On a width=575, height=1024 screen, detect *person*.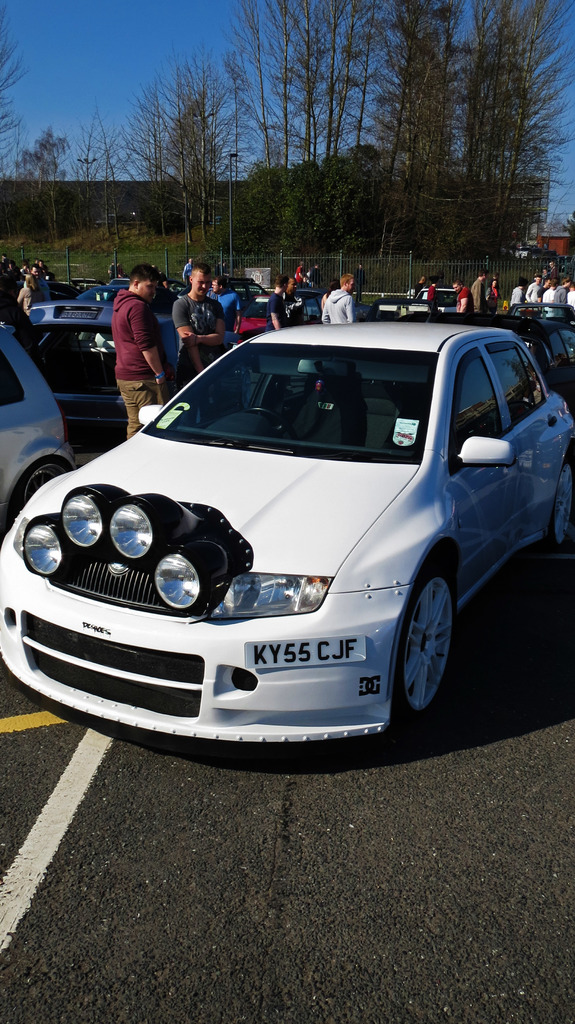
select_region(316, 266, 360, 330).
